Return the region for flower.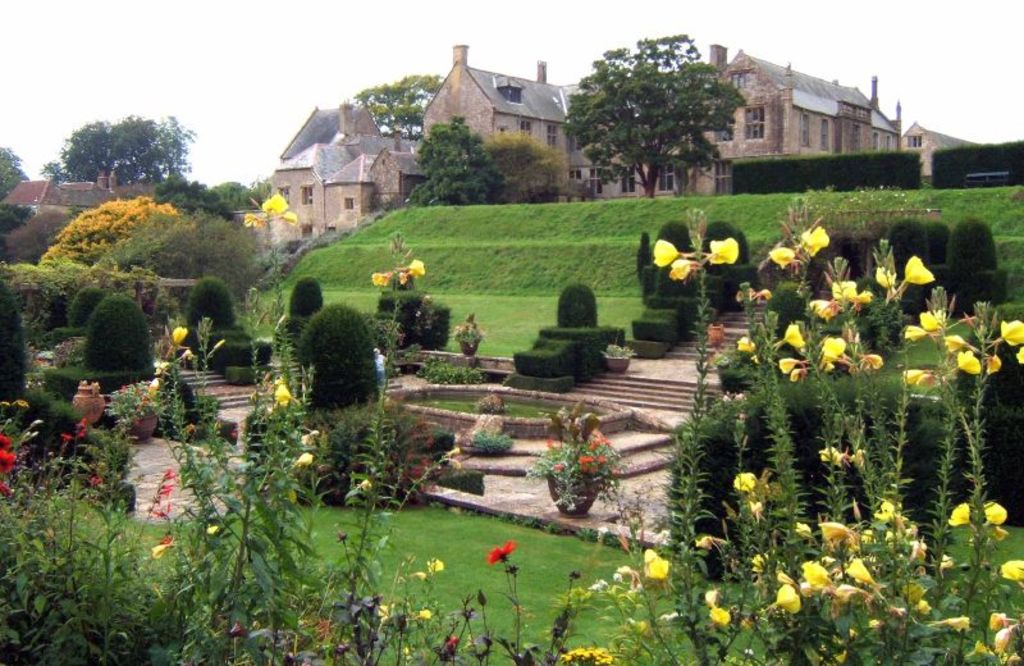
943, 333, 972, 351.
